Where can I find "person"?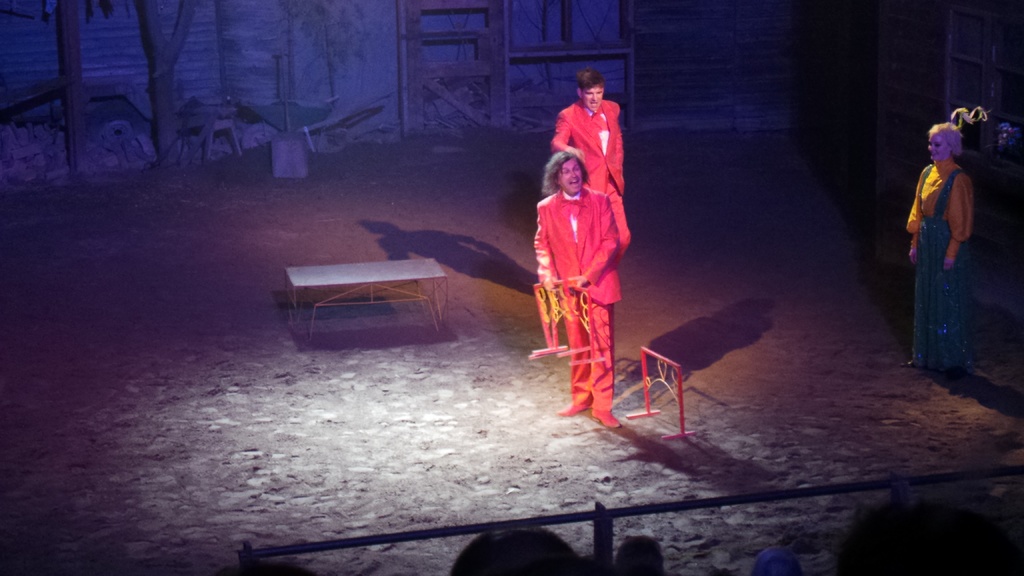
You can find it at 550, 72, 631, 255.
